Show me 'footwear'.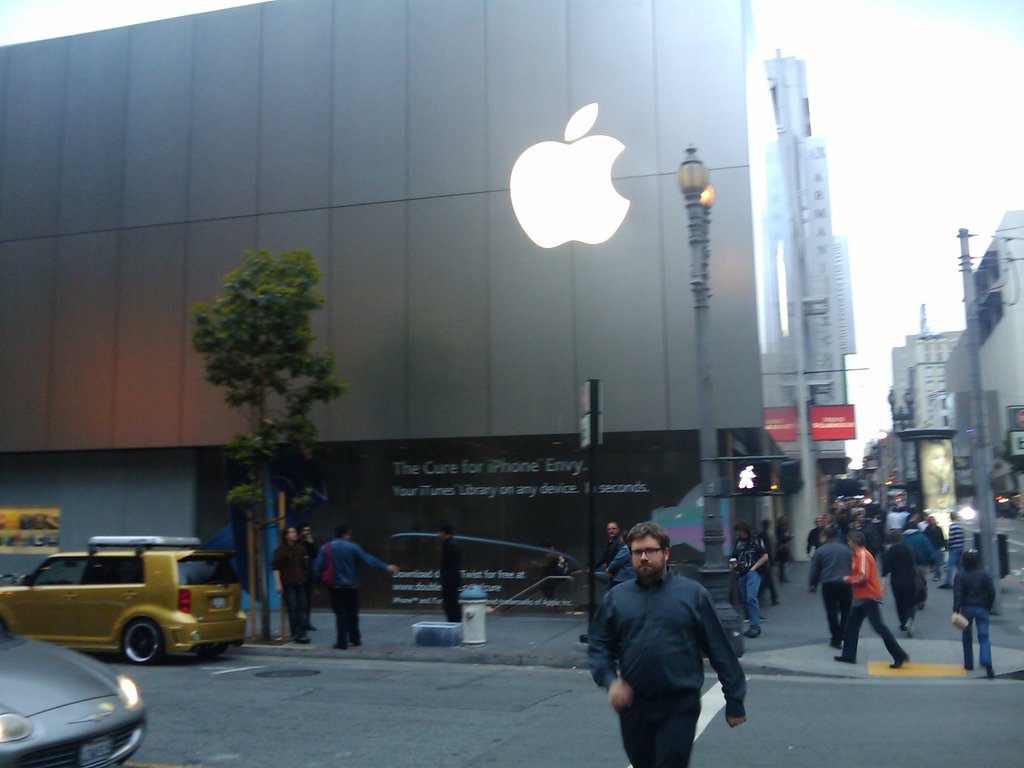
'footwear' is here: box=[742, 616, 753, 627].
